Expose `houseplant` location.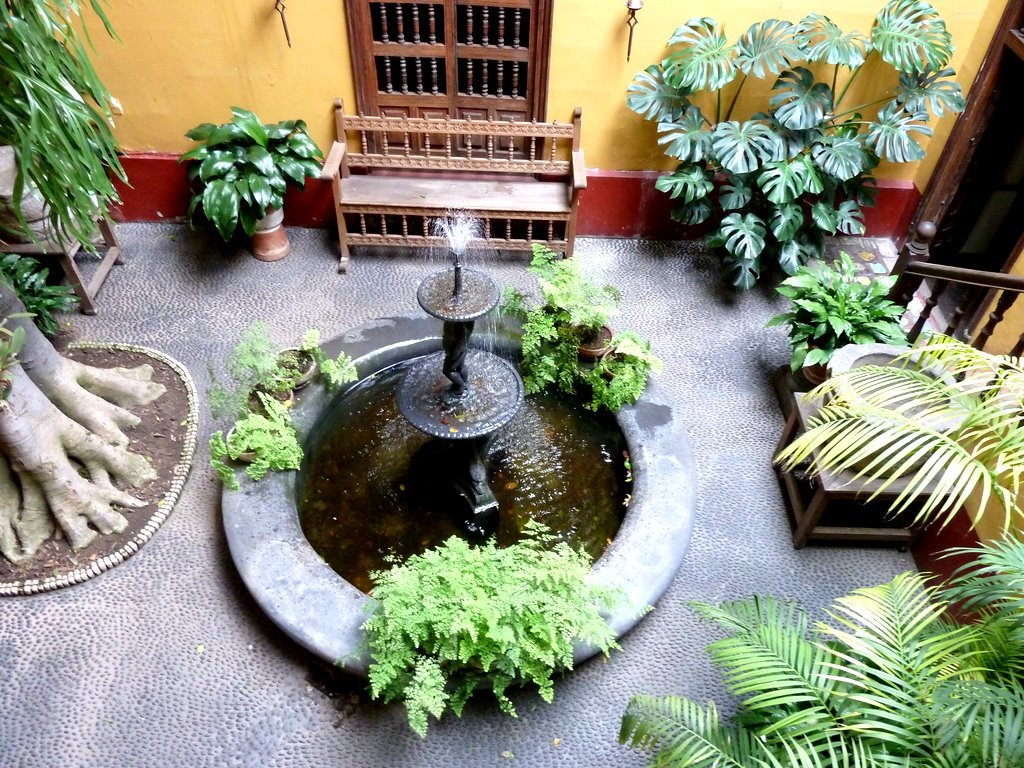
Exposed at (x1=626, y1=0, x2=973, y2=292).
